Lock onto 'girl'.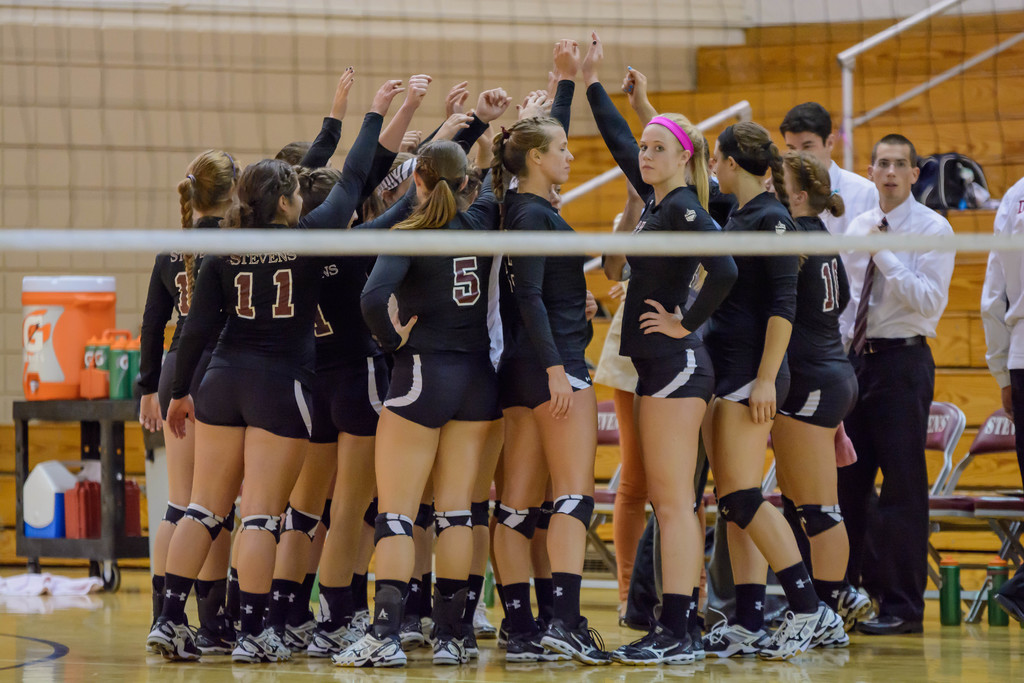
Locked: bbox=[763, 150, 856, 634].
